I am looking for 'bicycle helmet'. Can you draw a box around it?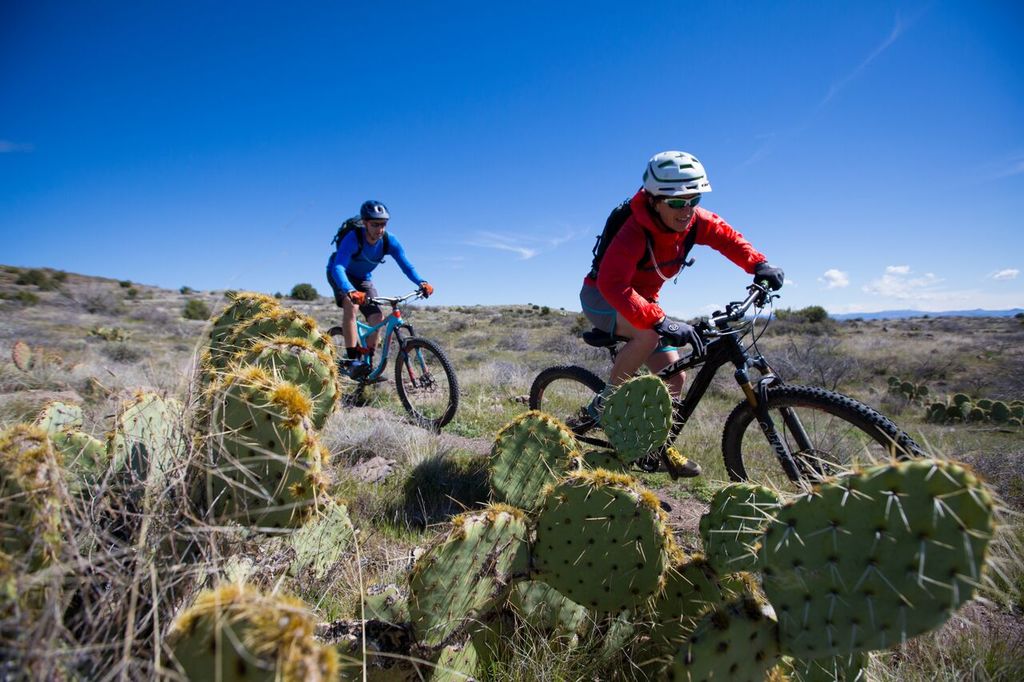
Sure, the bounding box is region(647, 151, 704, 188).
